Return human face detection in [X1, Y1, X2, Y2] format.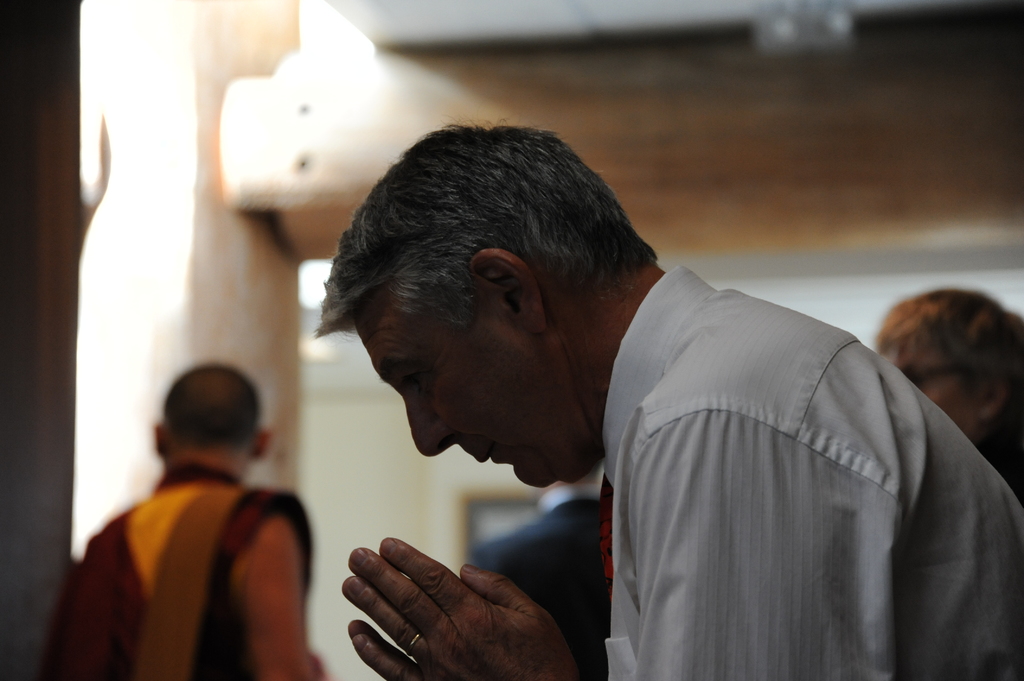
[347, 307, 602, 492].
